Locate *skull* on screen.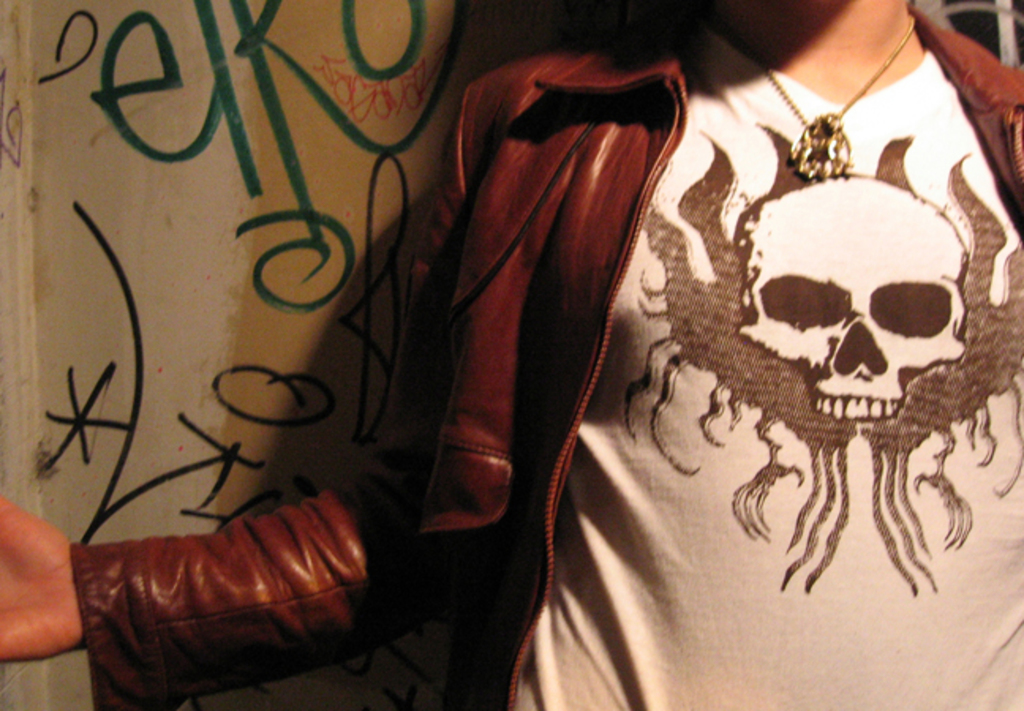
On screen at <box>664,158,981,586</box>.
